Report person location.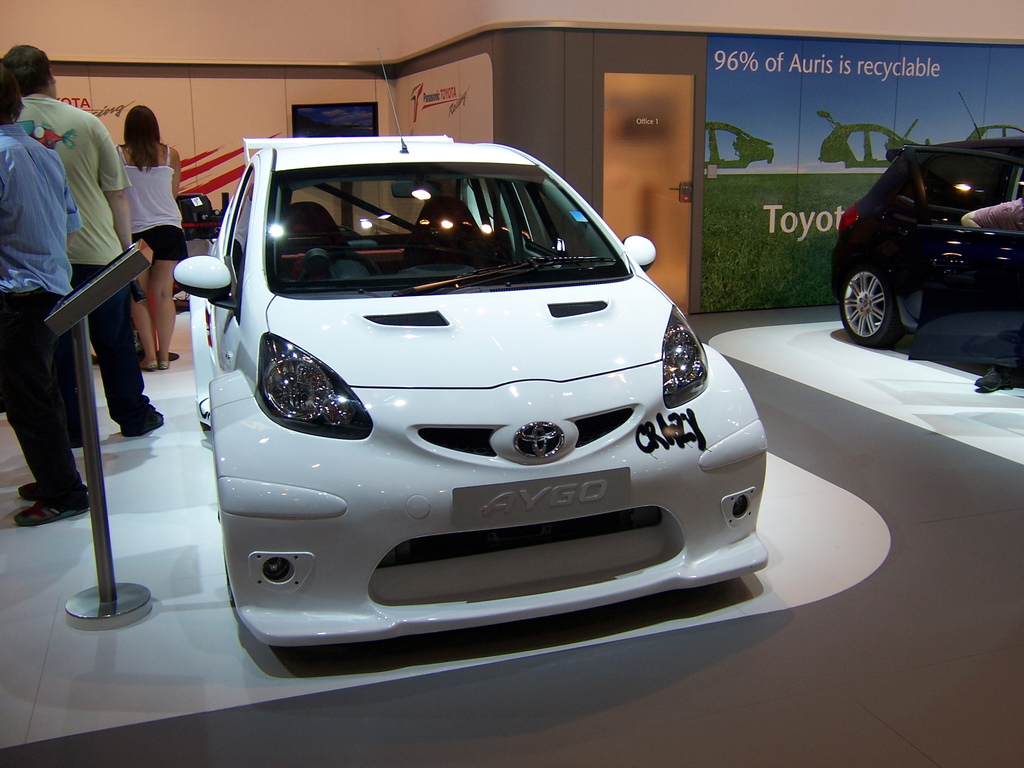
Report: select_region(113, 104, 188, 371).
